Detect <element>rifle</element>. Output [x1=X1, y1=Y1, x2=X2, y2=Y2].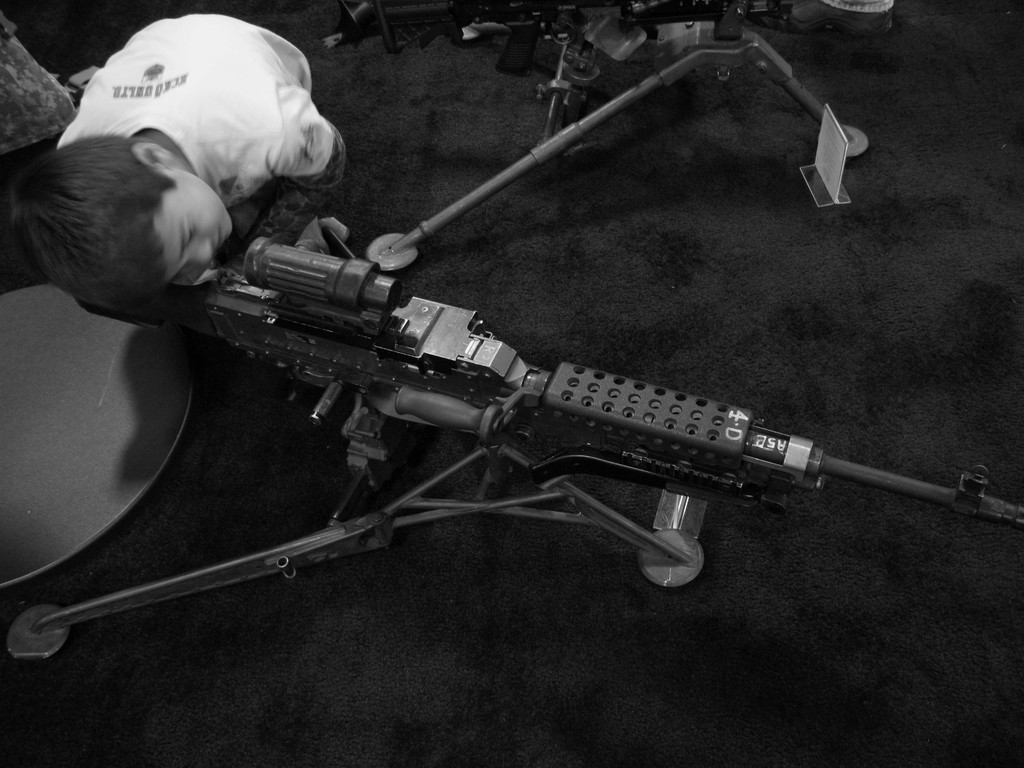
[x1=28, y1=242, x2=1023, y2=656].
